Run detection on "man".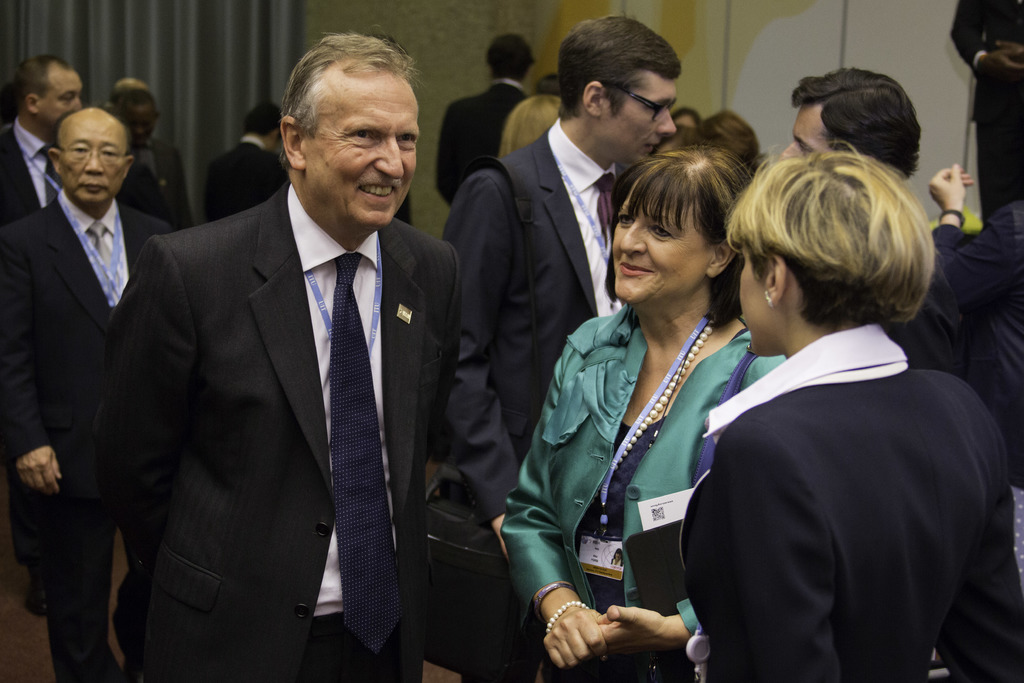
Result: (left=439, top=12, right=682, bottom=562).
